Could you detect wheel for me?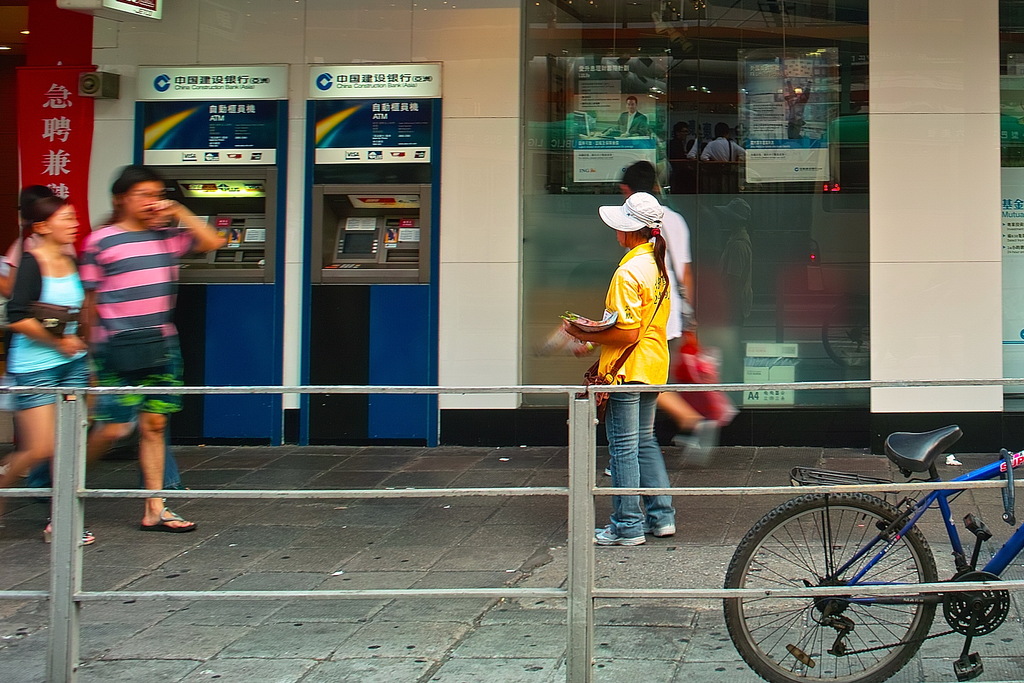
Detection result: 940, 572, 1013, 646.
